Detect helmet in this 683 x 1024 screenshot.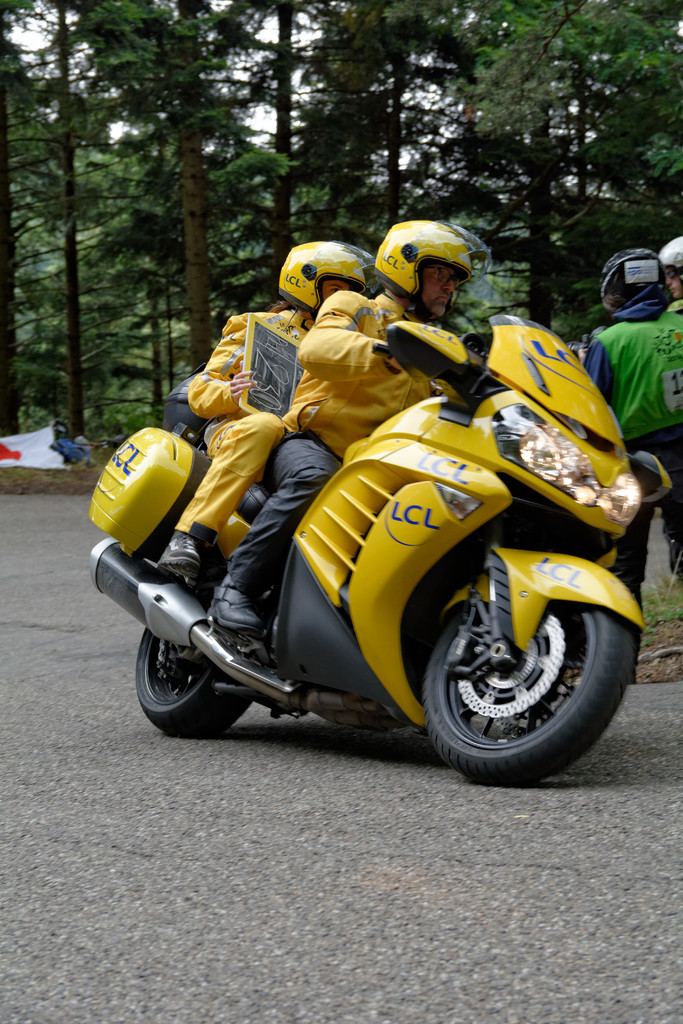
Detection: Rect(373, 216, 491, 315).
